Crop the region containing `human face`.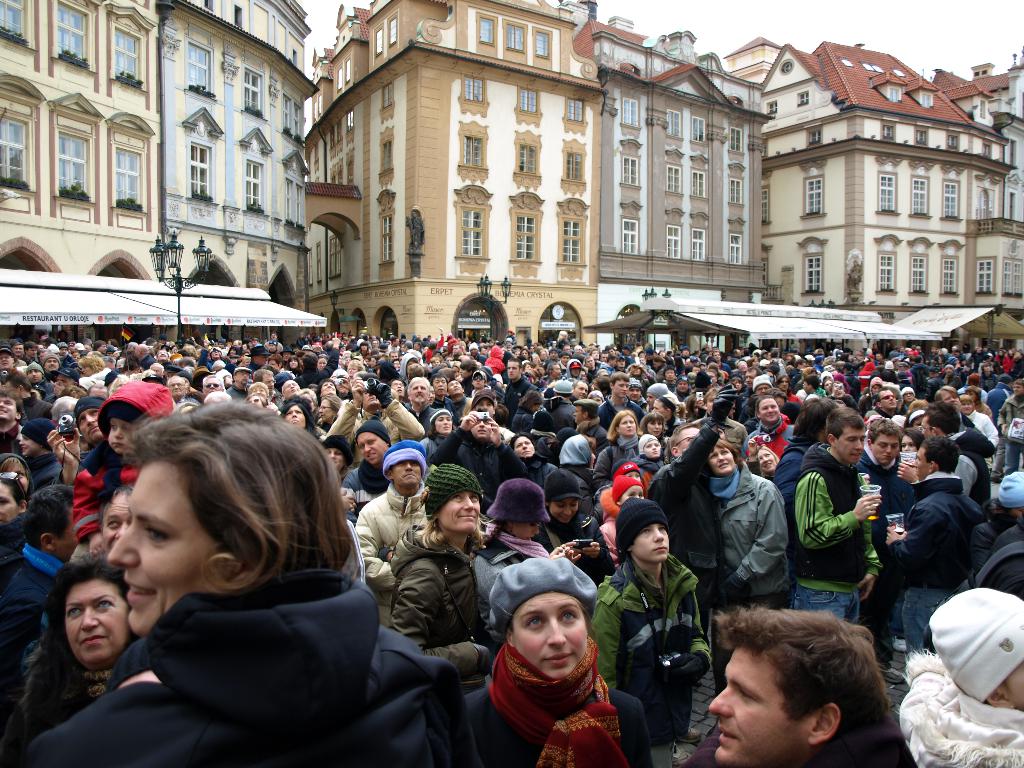
Crop region: <region>438, 495, 481, 529</region>.
